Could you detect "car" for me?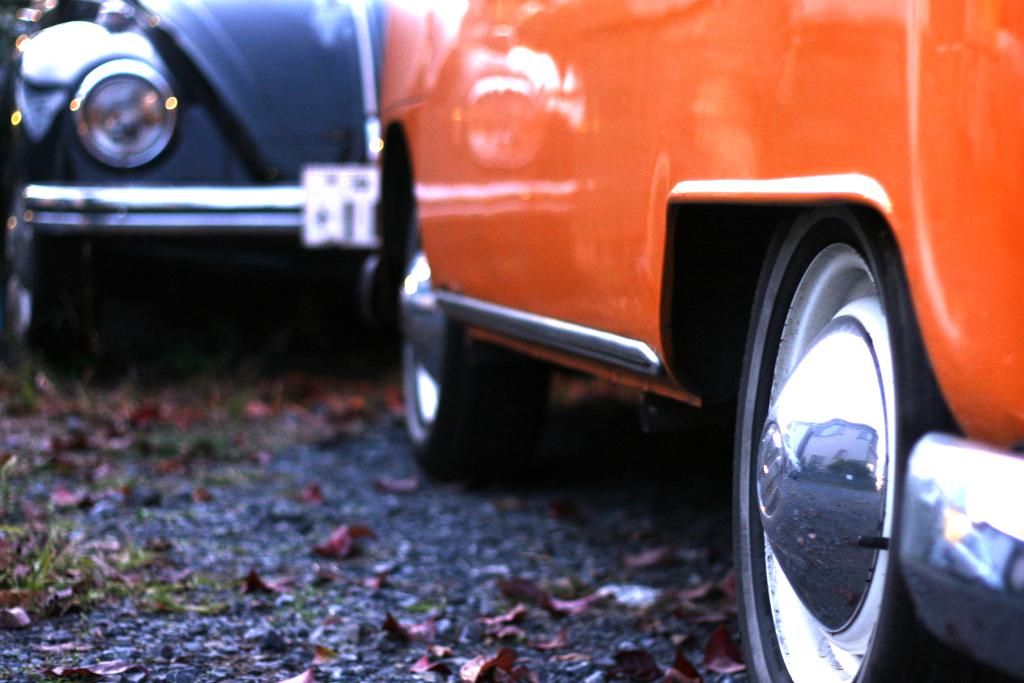
Detection result: detection(371, 0, 1023, 682).
